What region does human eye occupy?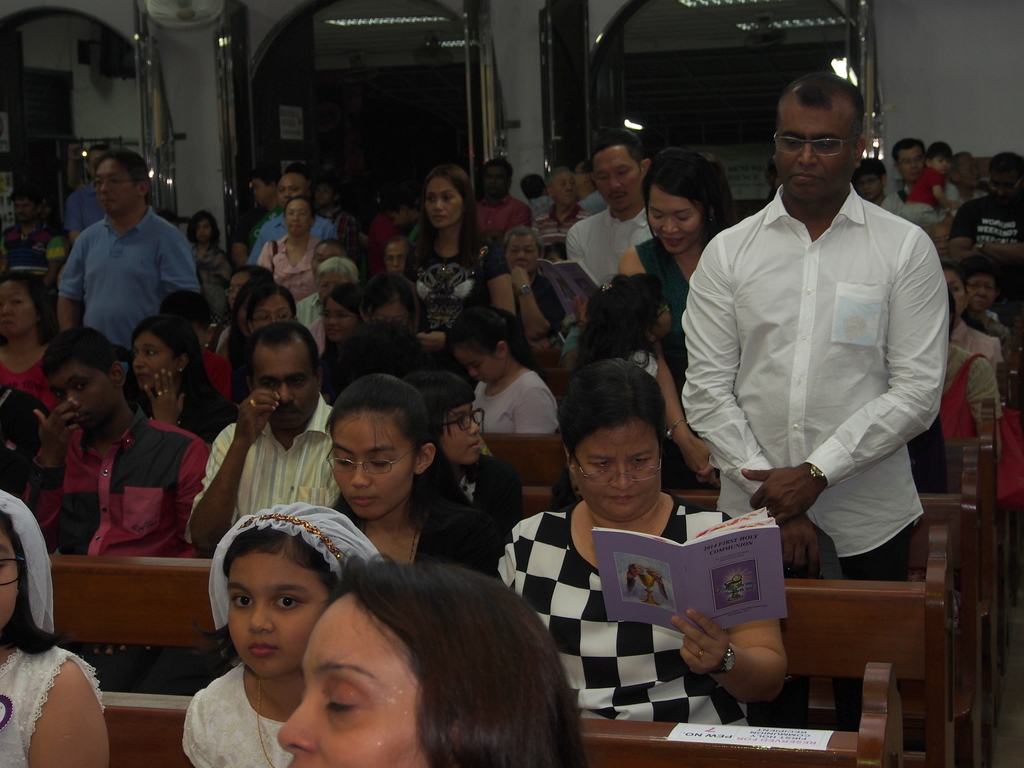
detection(427, 196, 435, 202).
